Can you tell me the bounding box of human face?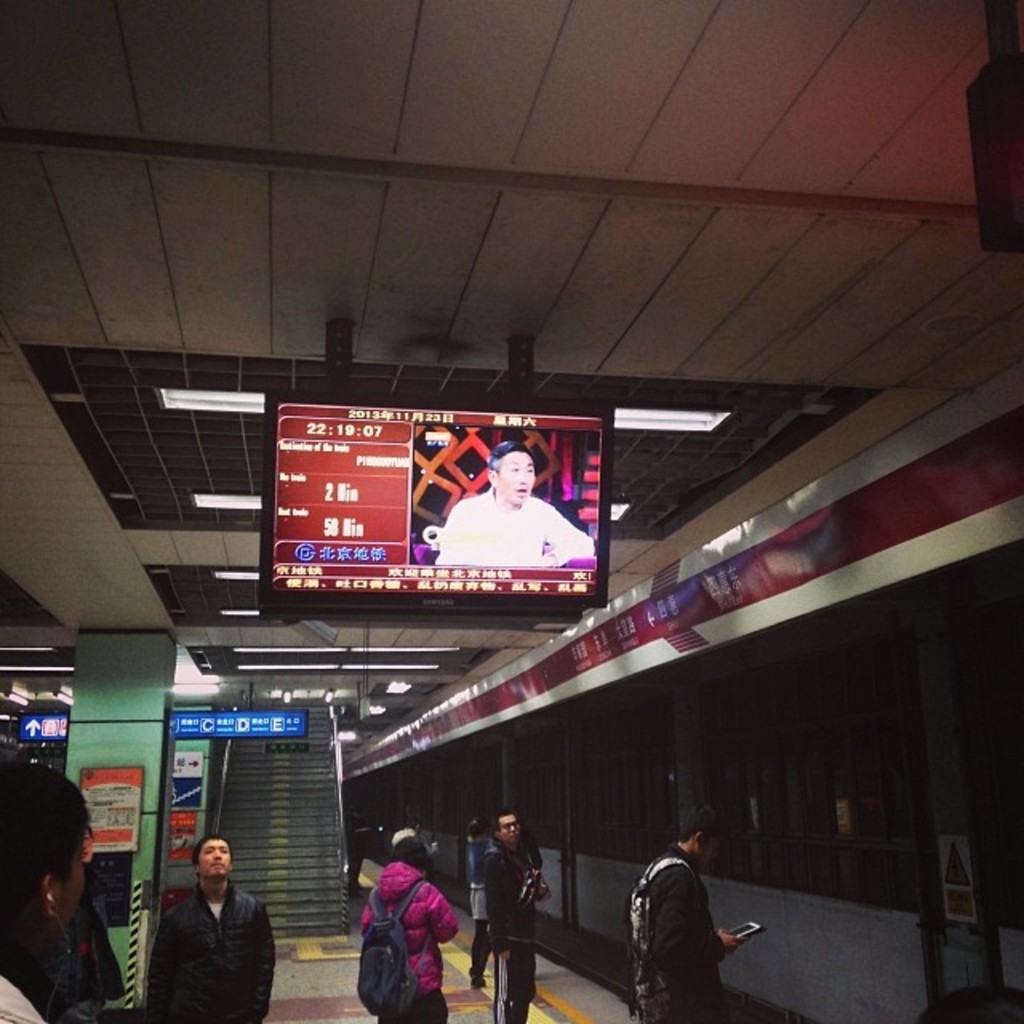
[x1=53, y1=838, x2=90, y2=955].
